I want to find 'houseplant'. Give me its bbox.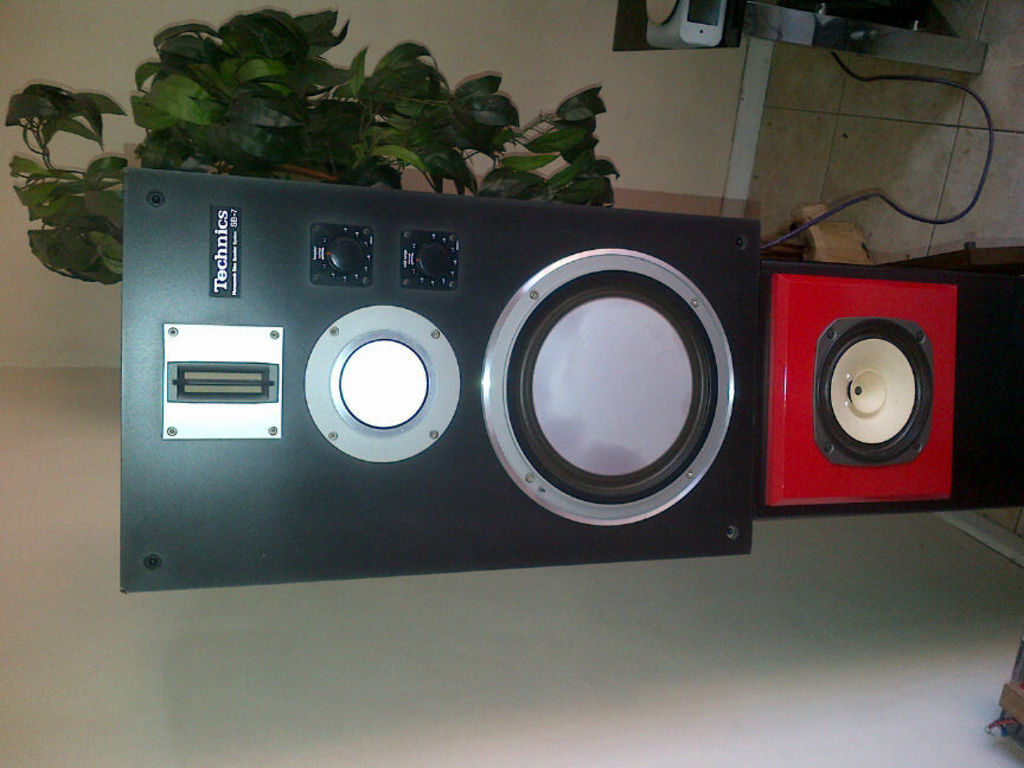
{"left": 0, "top": 11, "right": 620, "bottom": 284}.
